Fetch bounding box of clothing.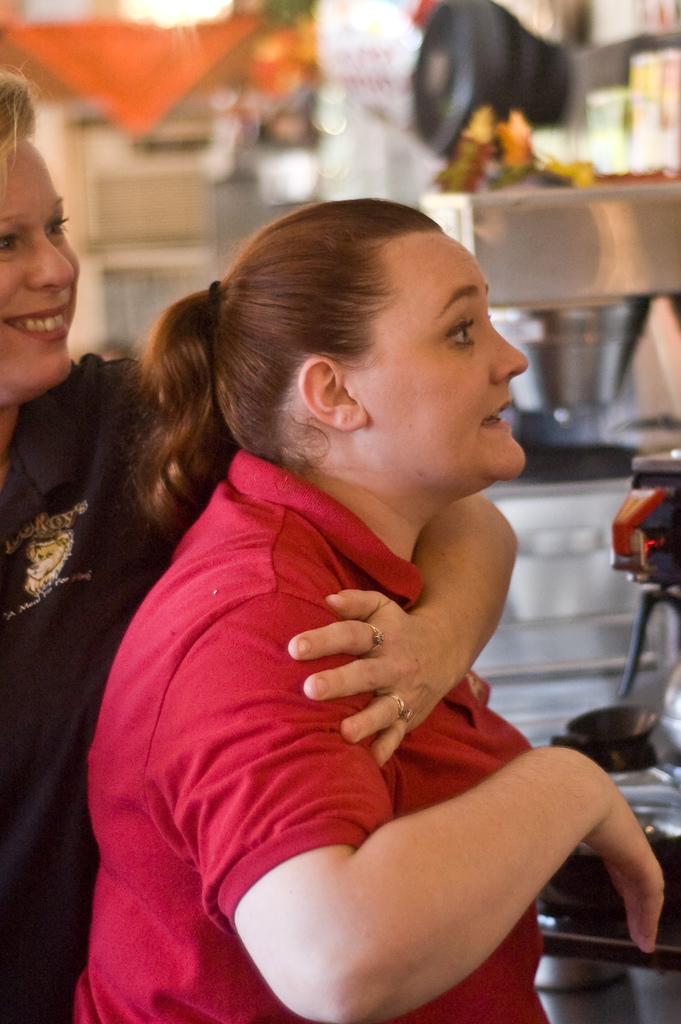
Bbox: detection(73, 449, 555, 1023).
